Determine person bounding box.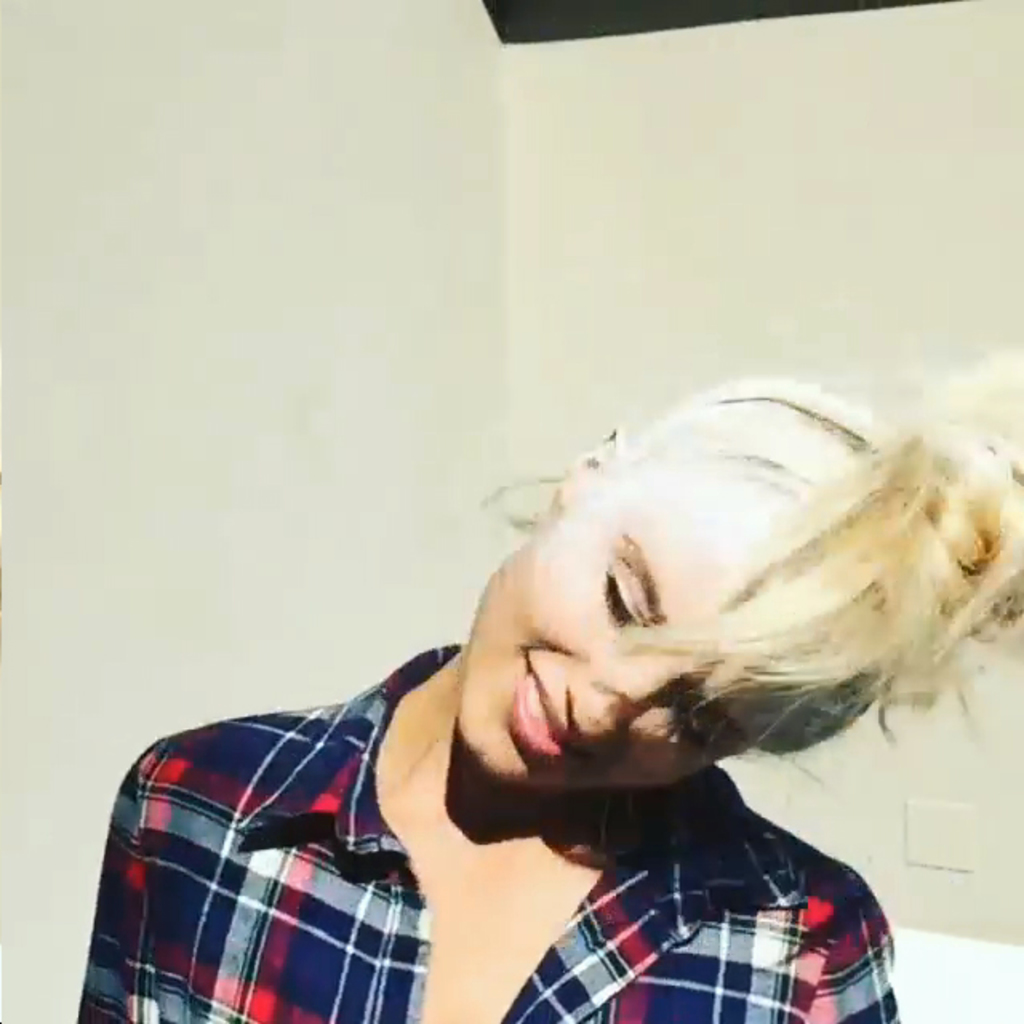
Determined: <region>83, 378, 1022, 1022</region>.
